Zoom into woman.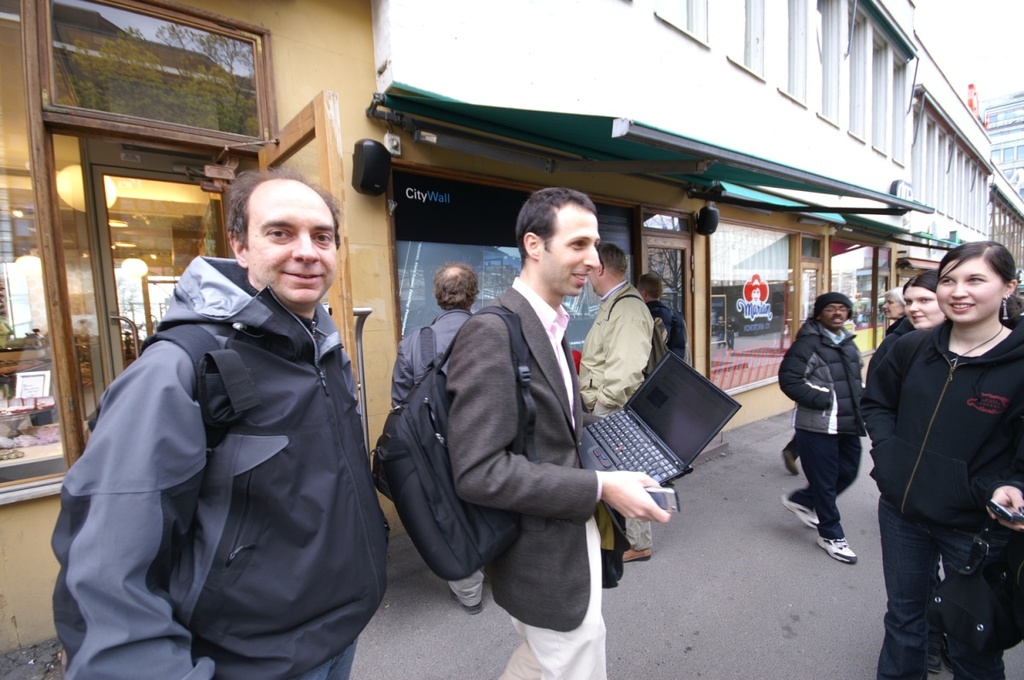
Zoom target: rect(864, 243, 1023, 679).
